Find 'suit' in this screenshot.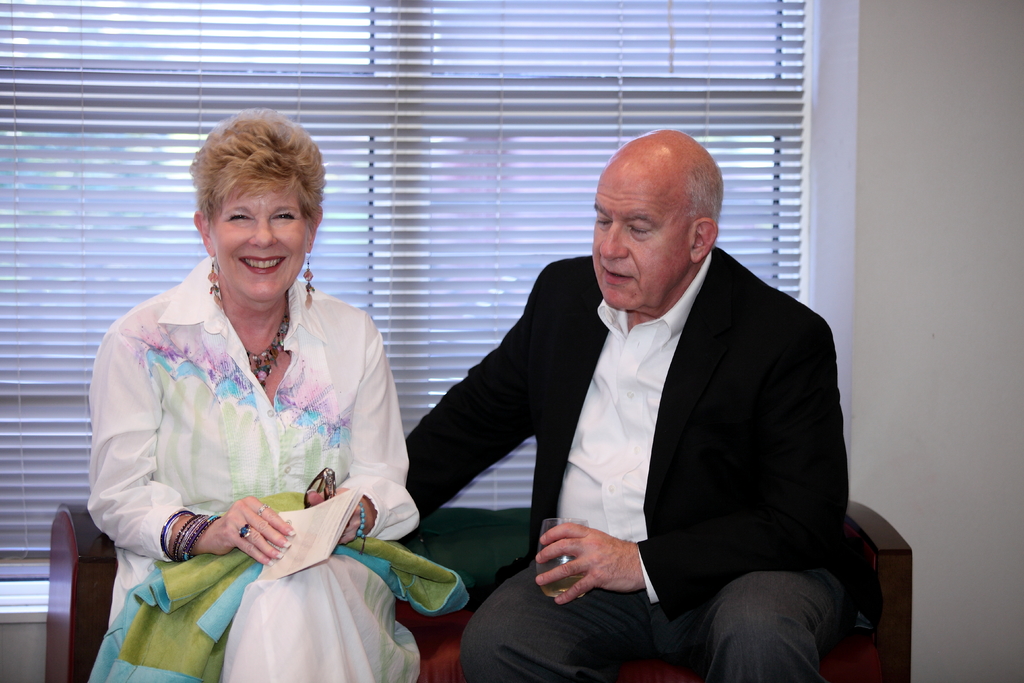
The bounding box for 'suit' is locate(418, 176, 868, 656).
